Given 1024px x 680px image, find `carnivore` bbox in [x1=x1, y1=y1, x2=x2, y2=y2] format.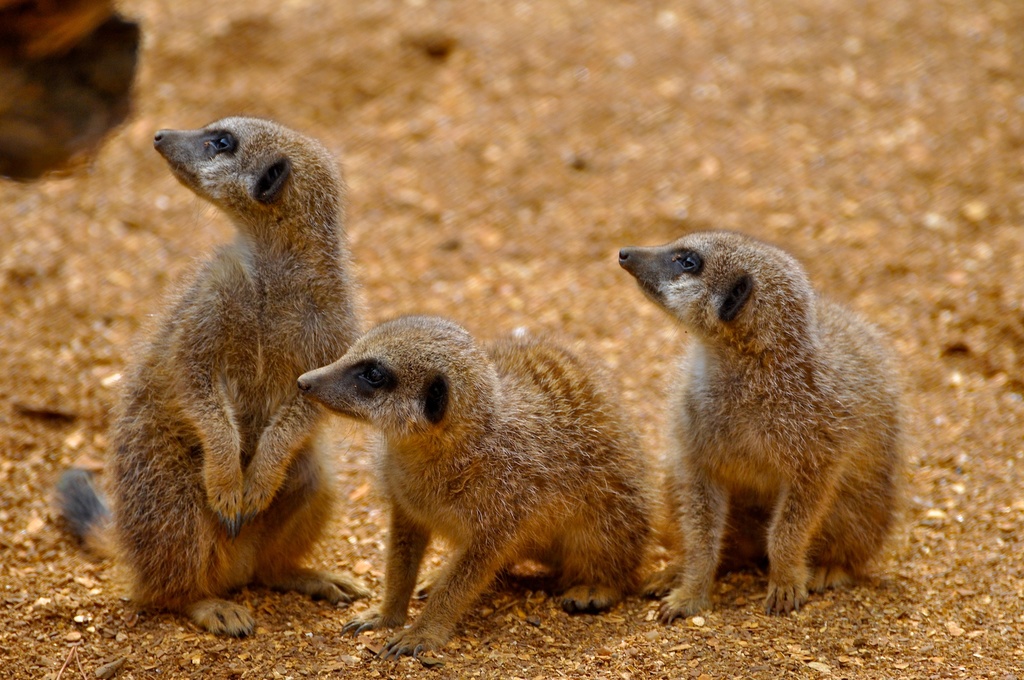
[x1=292, y1=295, x2=681, y2=679].
